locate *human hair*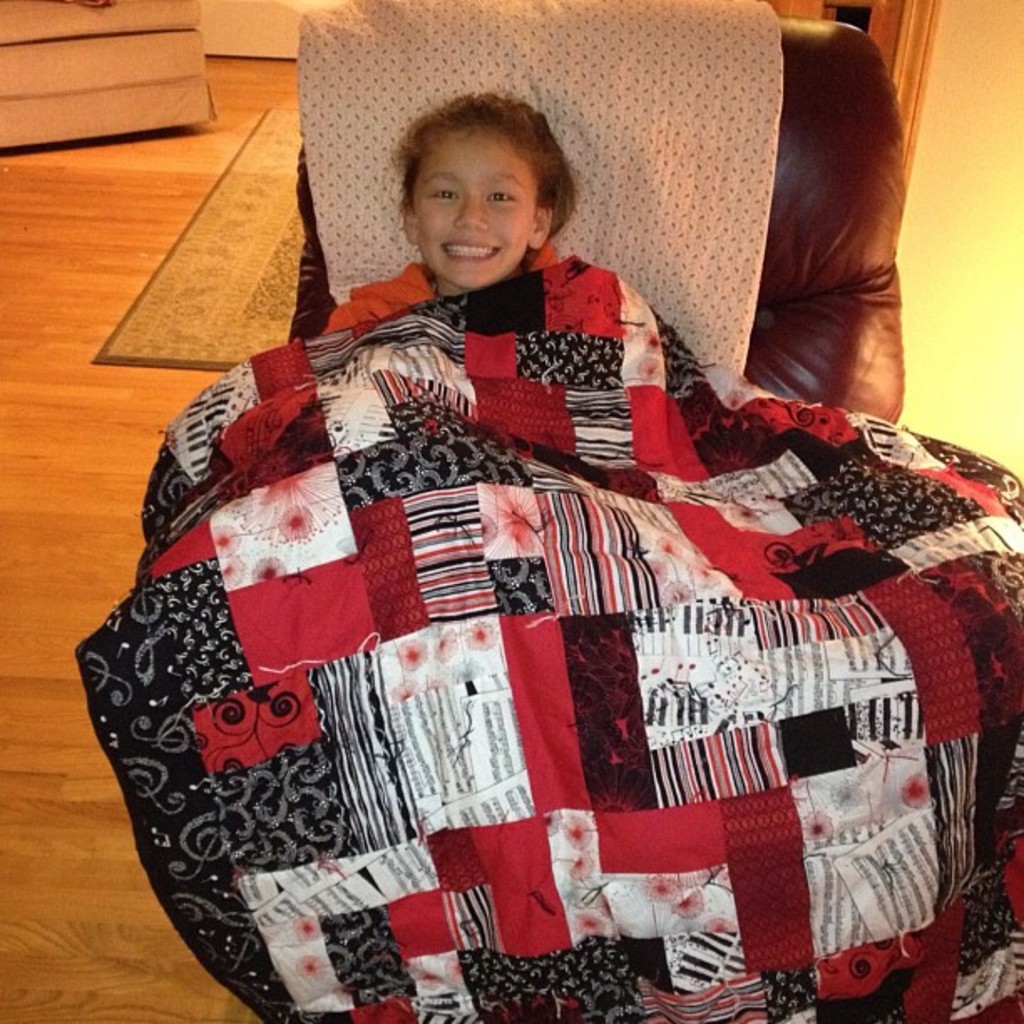
393, 89, 591, 214
